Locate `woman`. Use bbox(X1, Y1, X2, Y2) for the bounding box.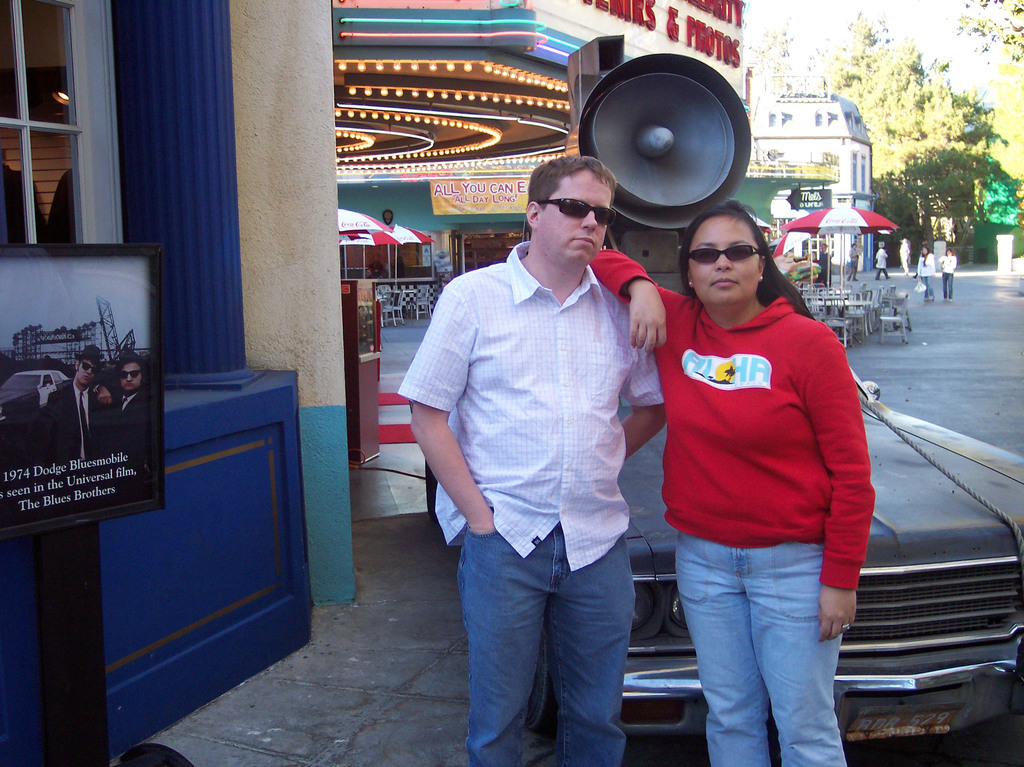
bbox(940, 247, 960, 297).
